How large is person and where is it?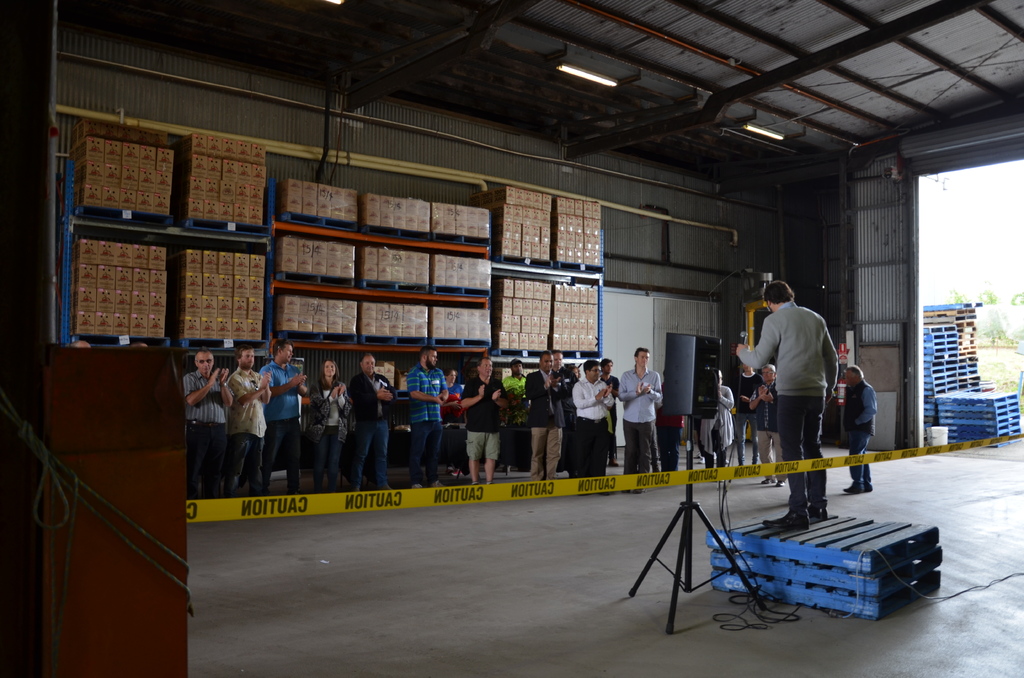
Bounding box: pyautogui.locateOnScreen(620, 346, 664, 481).
